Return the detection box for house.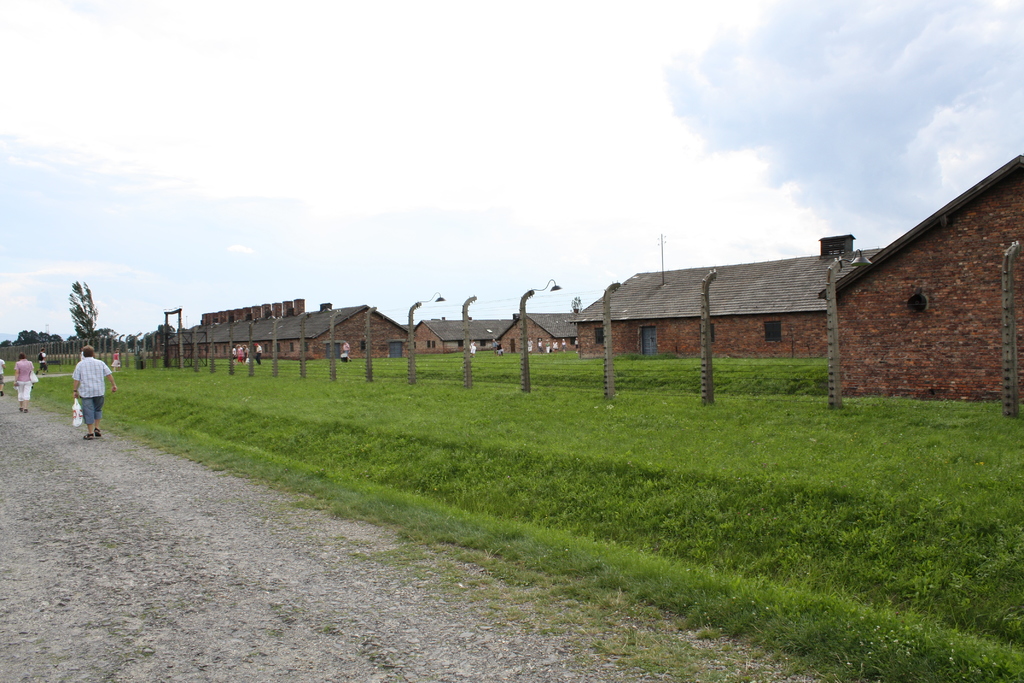
Rect(568, 232, 881, 365).
